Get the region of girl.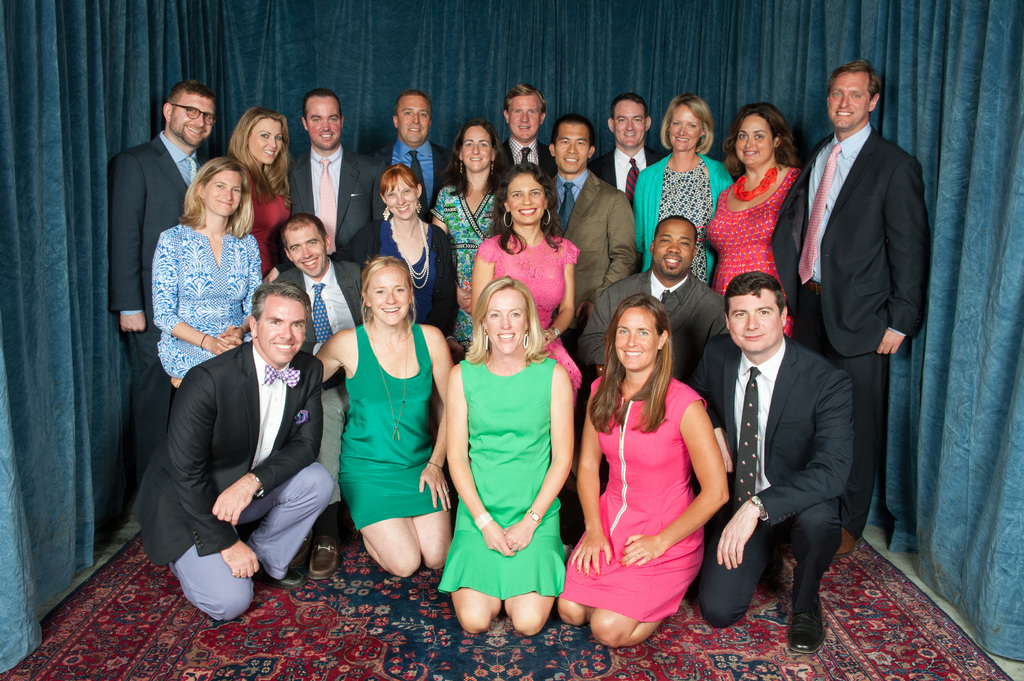
{"x1": 559, "y1": 292, "x2": 728, "y2": 649}.
